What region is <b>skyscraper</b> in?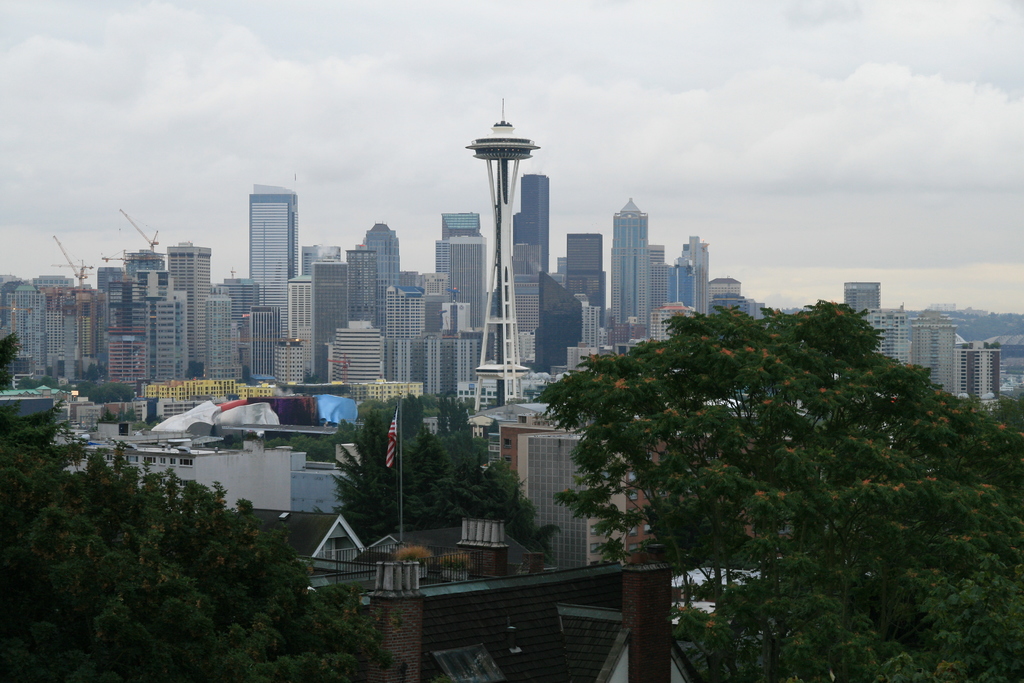
[left=843, top=282, right=884, bottom=309].
